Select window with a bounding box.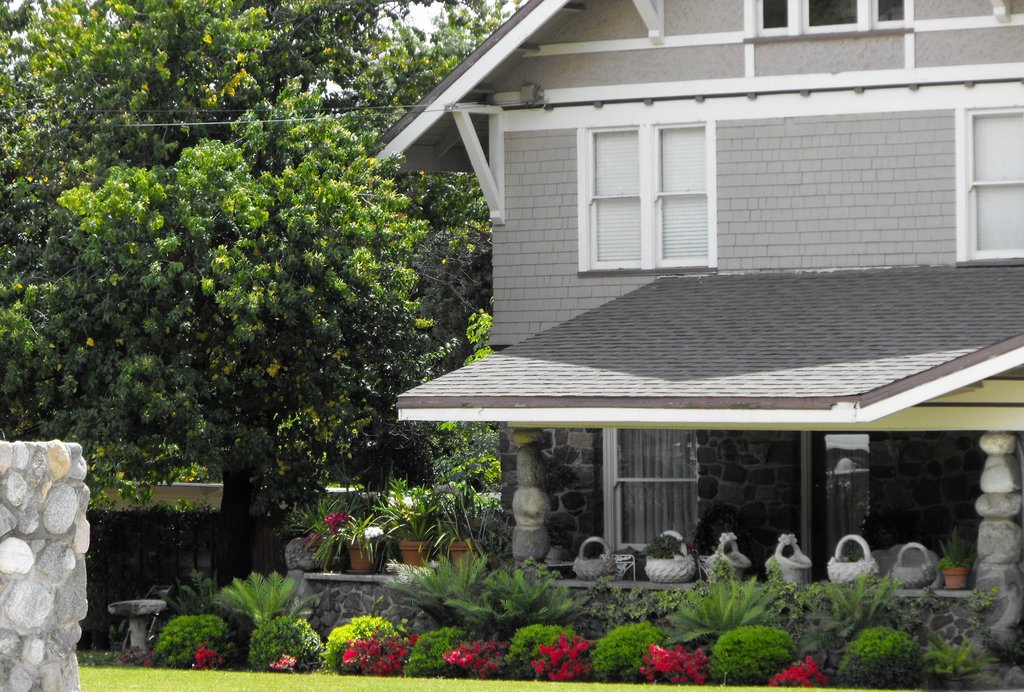
bbox=[584, 117, 710, 266].
